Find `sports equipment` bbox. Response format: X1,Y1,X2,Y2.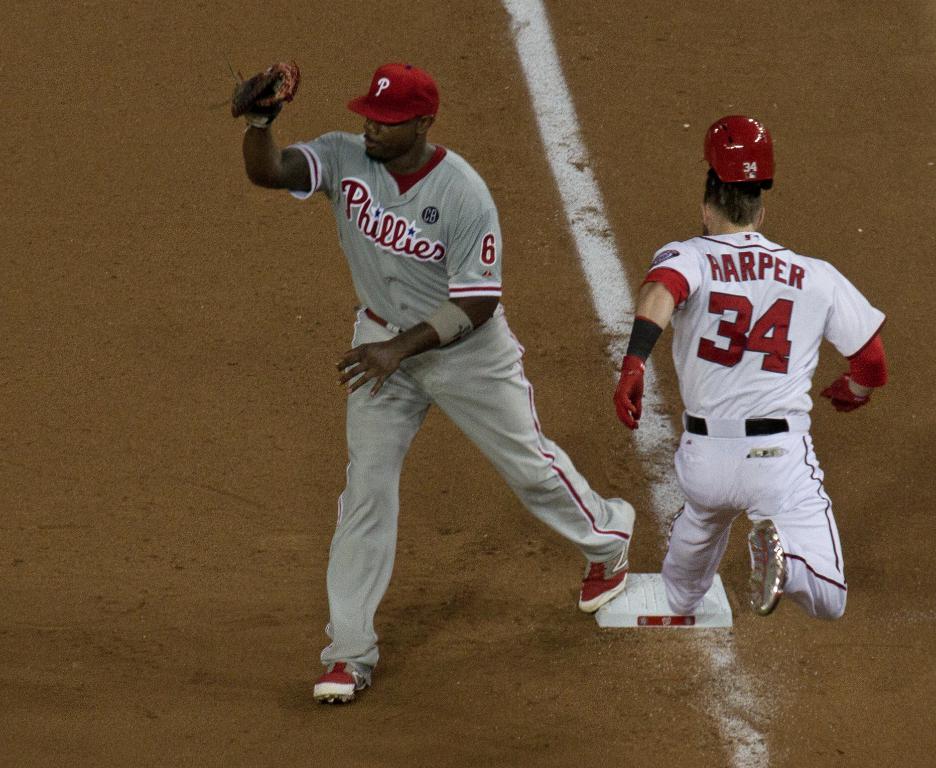
309,662,363,705.
